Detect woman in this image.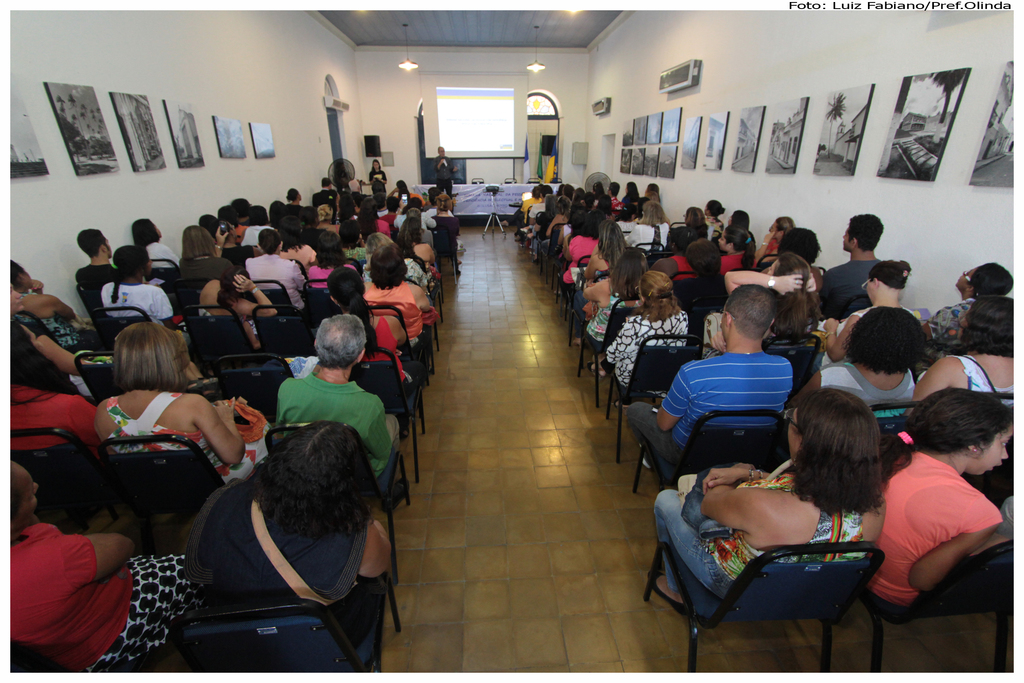
Detection: locate(326, 266, 419, 393).
